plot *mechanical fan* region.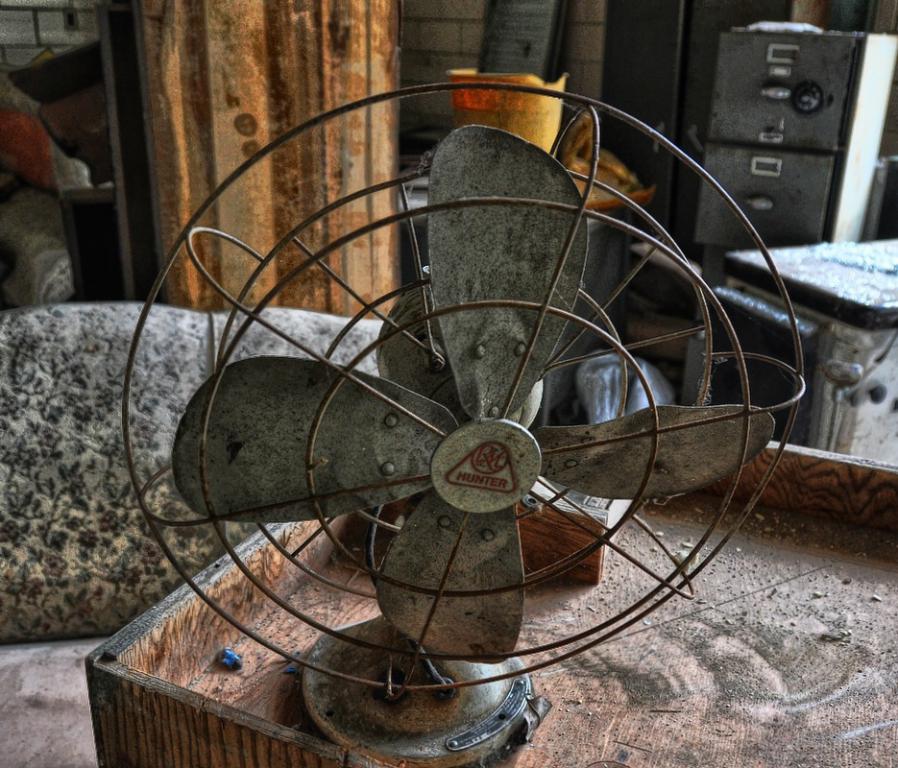
Plotted at (x1=120, y1=74, x2=812, y2=767).
